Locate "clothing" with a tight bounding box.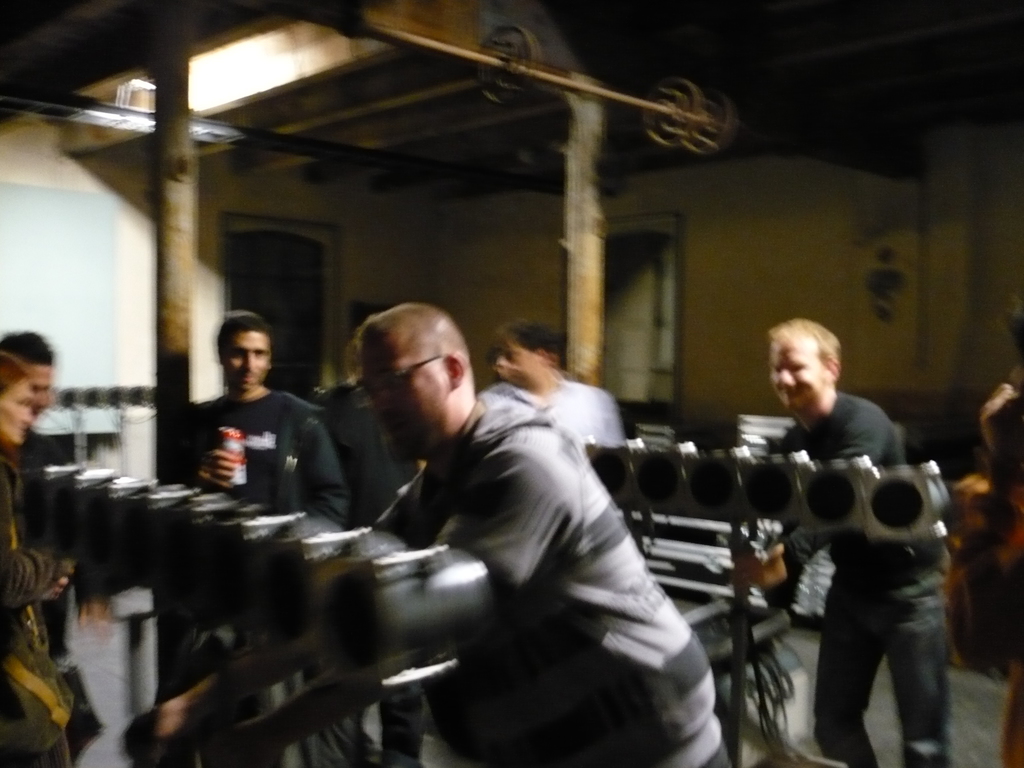
[x1=776, y1=381, x2=963, y2=767].
